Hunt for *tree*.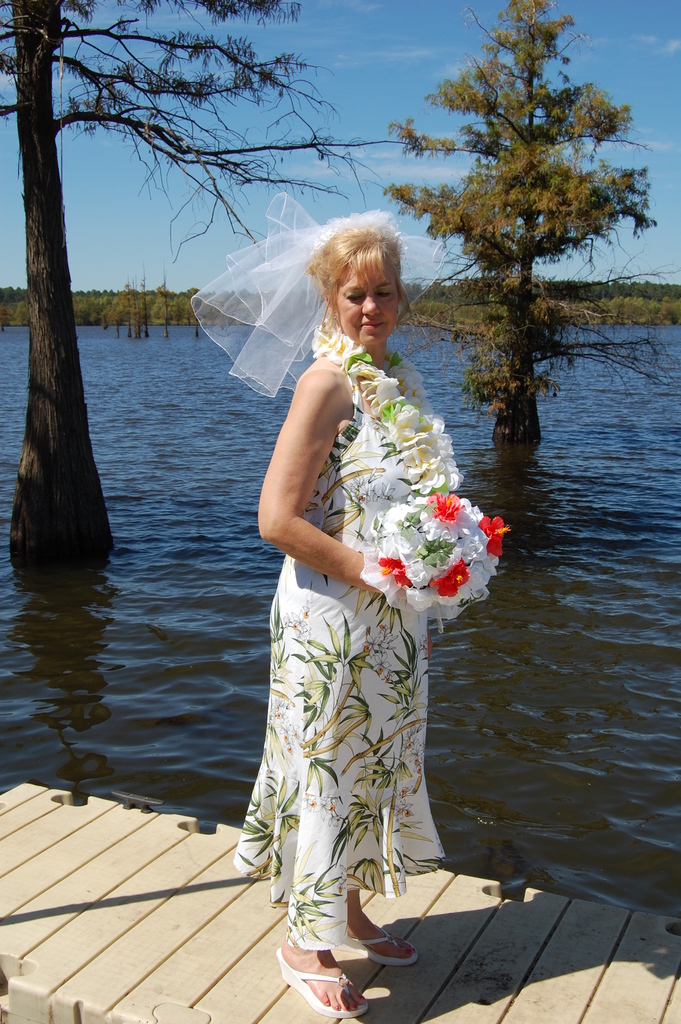
Hunted down at crop(0, 0, 403, 495).
